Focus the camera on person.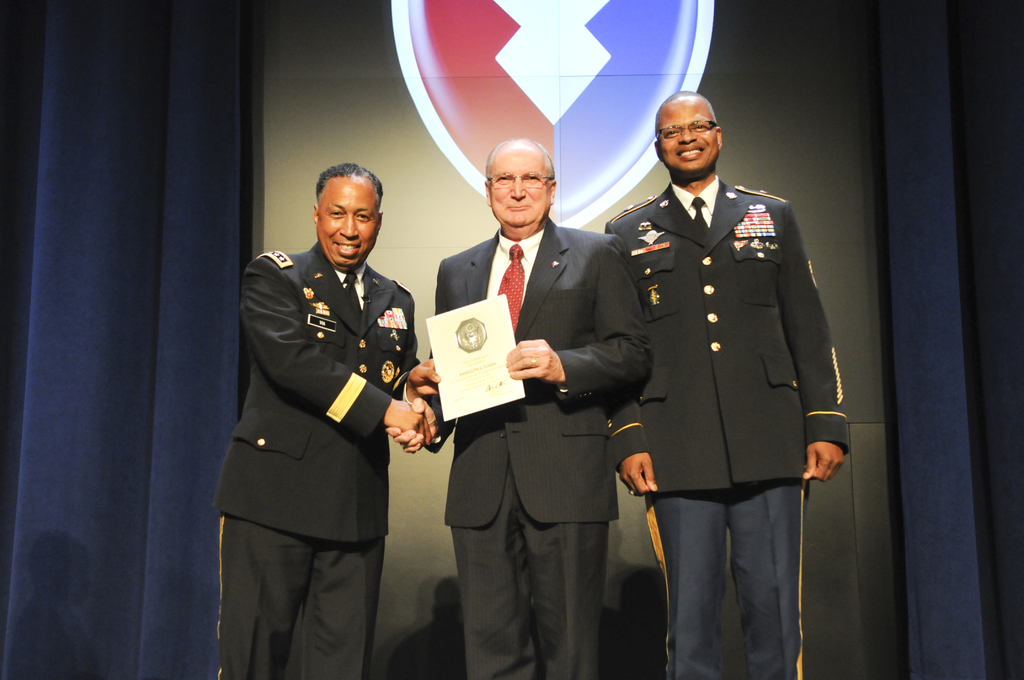
Focus region: locate(218, 150, 433, 679).
